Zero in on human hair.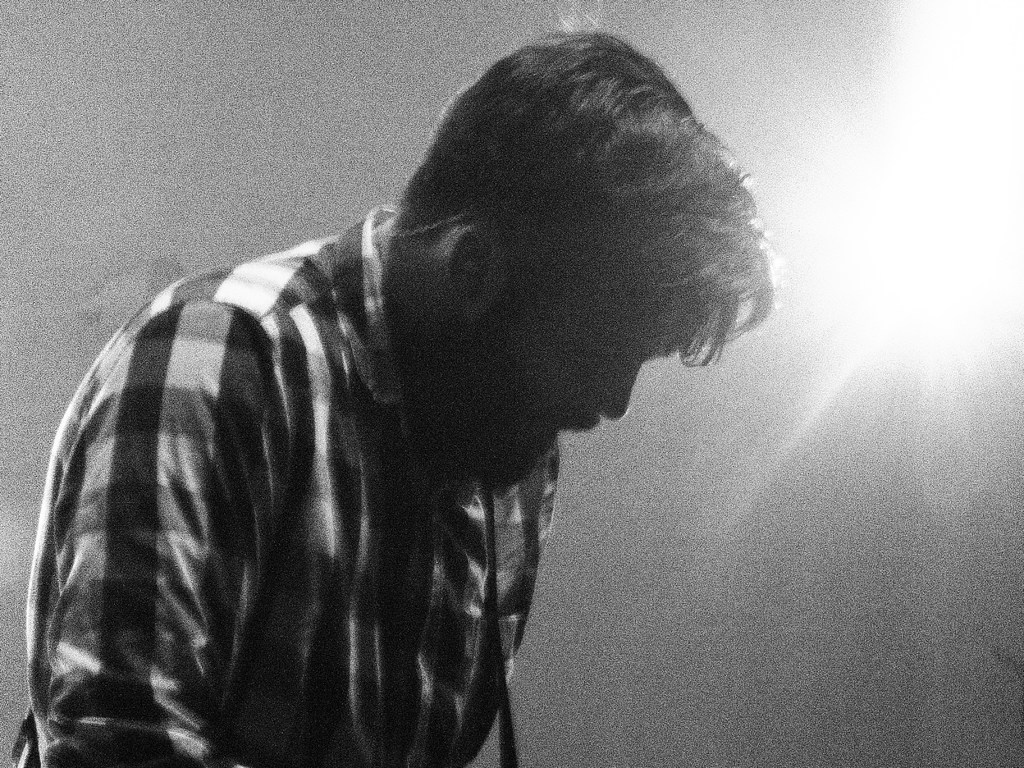
Zeroed in: box(384, 6, 776, 365).
